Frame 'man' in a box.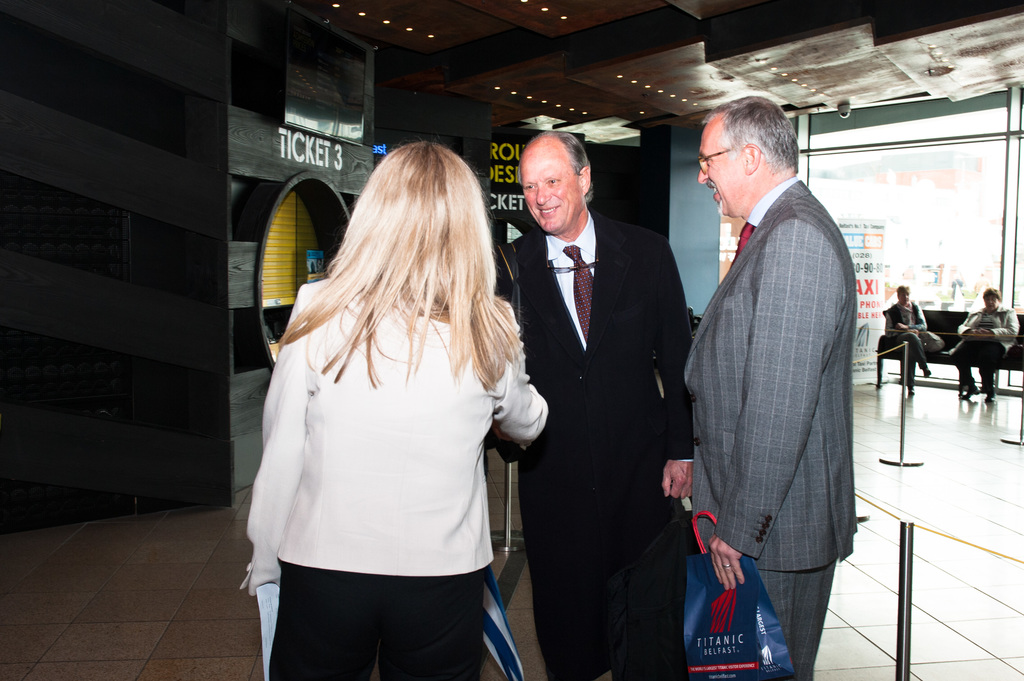
<region>493, 134, 692, 680</region>.
